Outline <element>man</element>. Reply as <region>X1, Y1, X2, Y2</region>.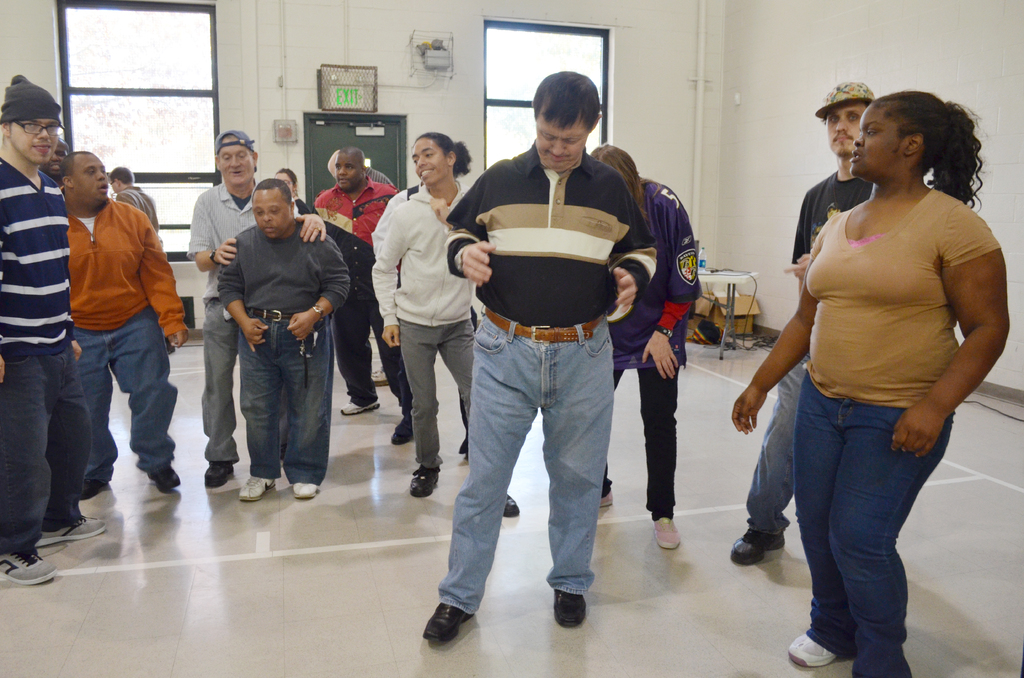
<region>424, 69, 660, 645</region>.
